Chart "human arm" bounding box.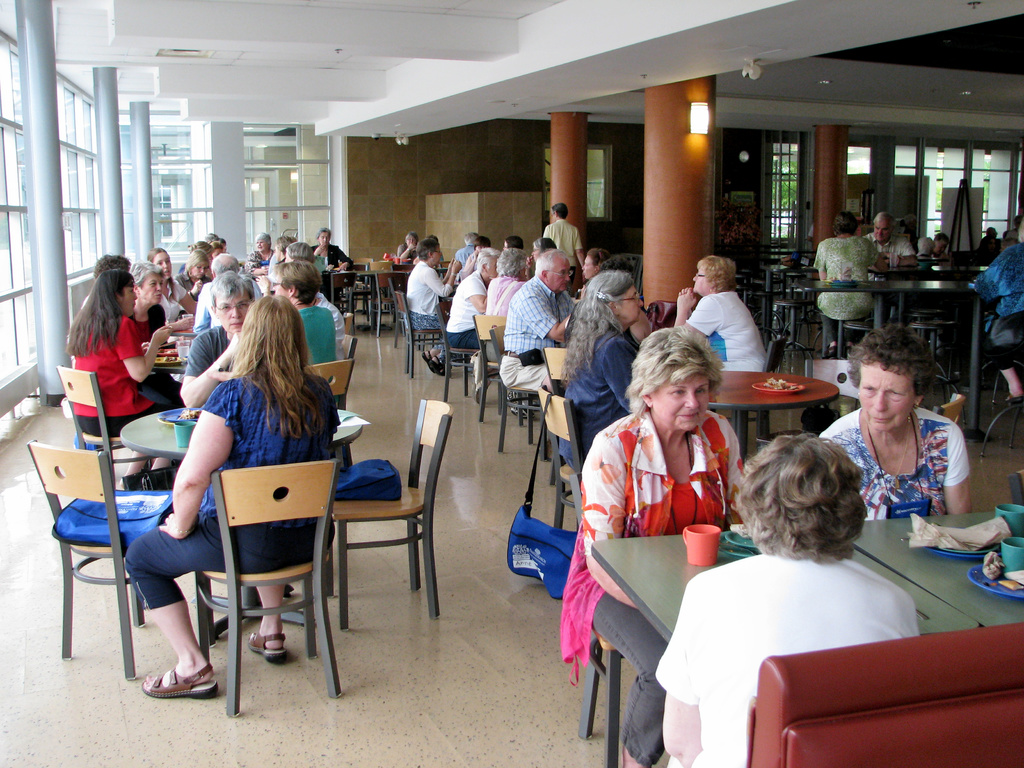
Charted: {"x1": 874, "y1": 241, "x2": 920, "y2": 263}.
